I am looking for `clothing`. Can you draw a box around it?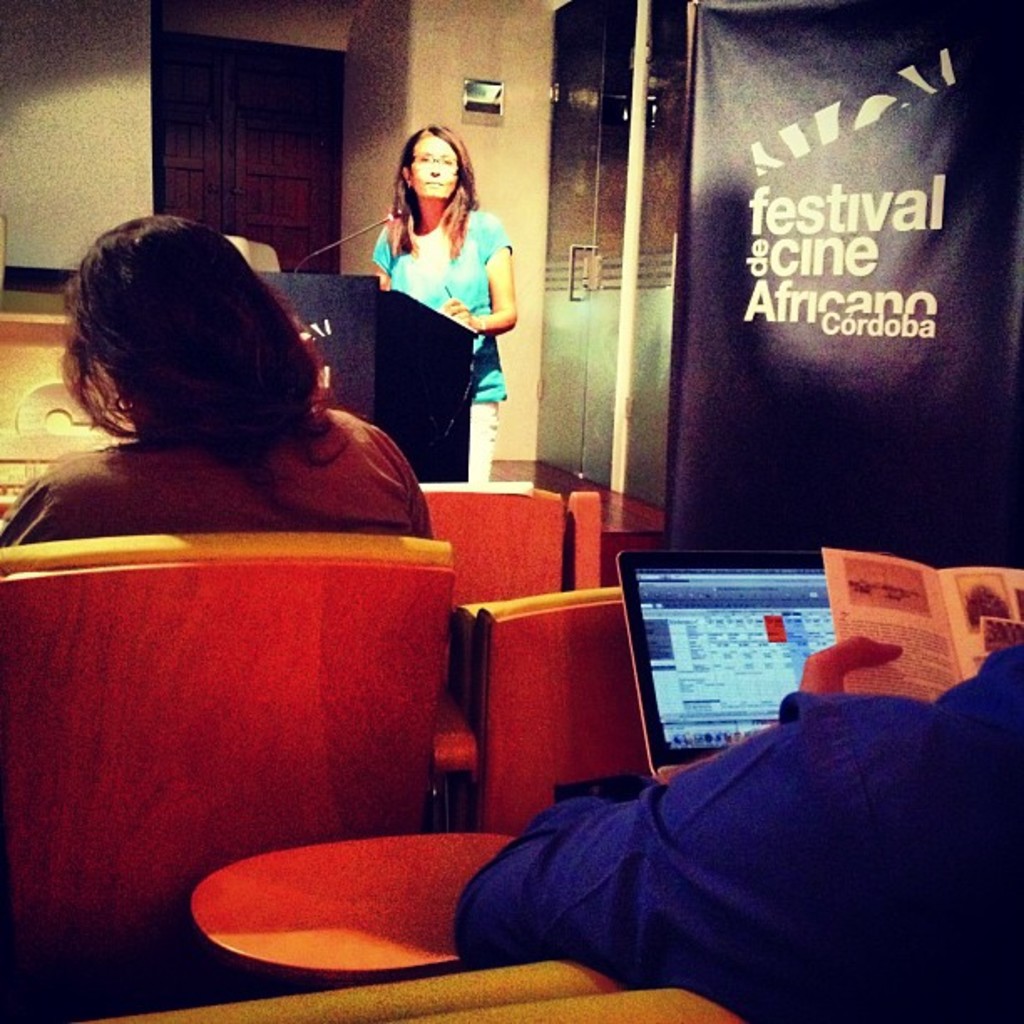
Sure, the bounding box is box=[355, 171, 527, 445].
